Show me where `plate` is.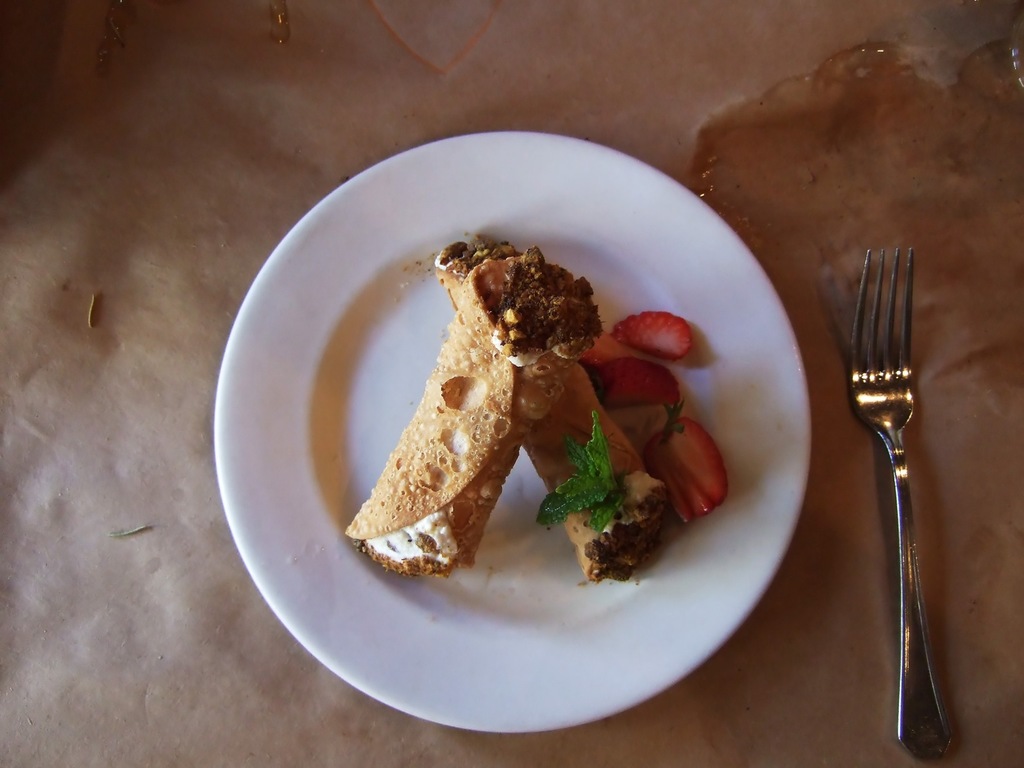
`plate` is at <box>212,129,807,735</box>.
